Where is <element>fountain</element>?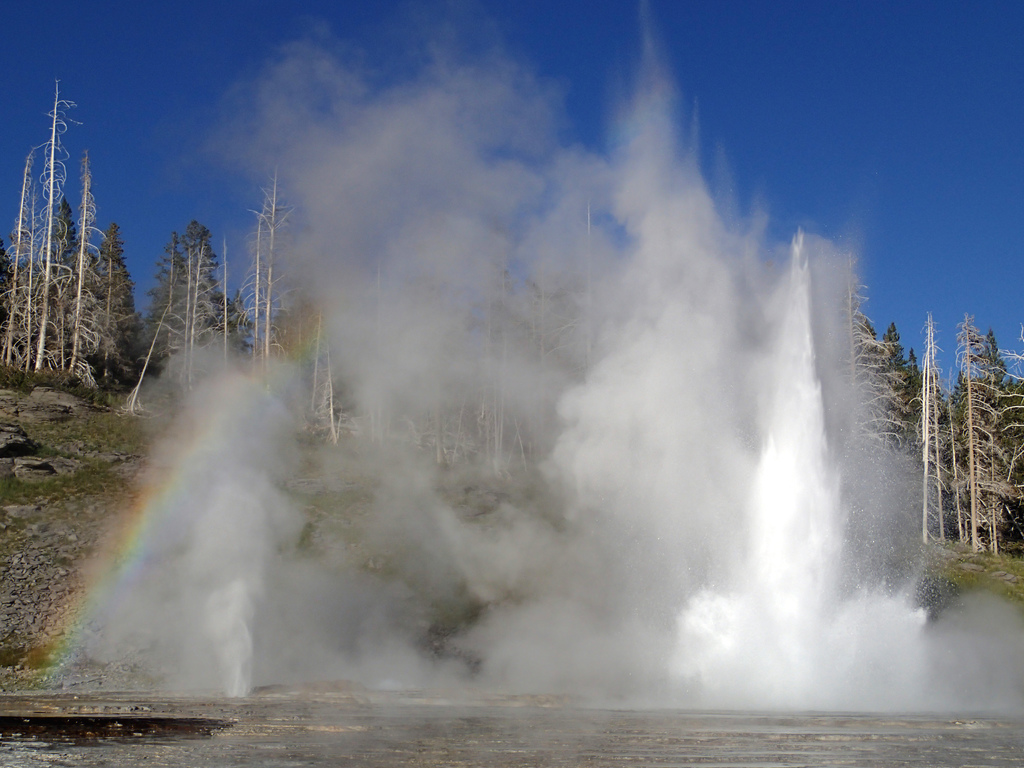
bbox=(529, 191, 988, 700).
